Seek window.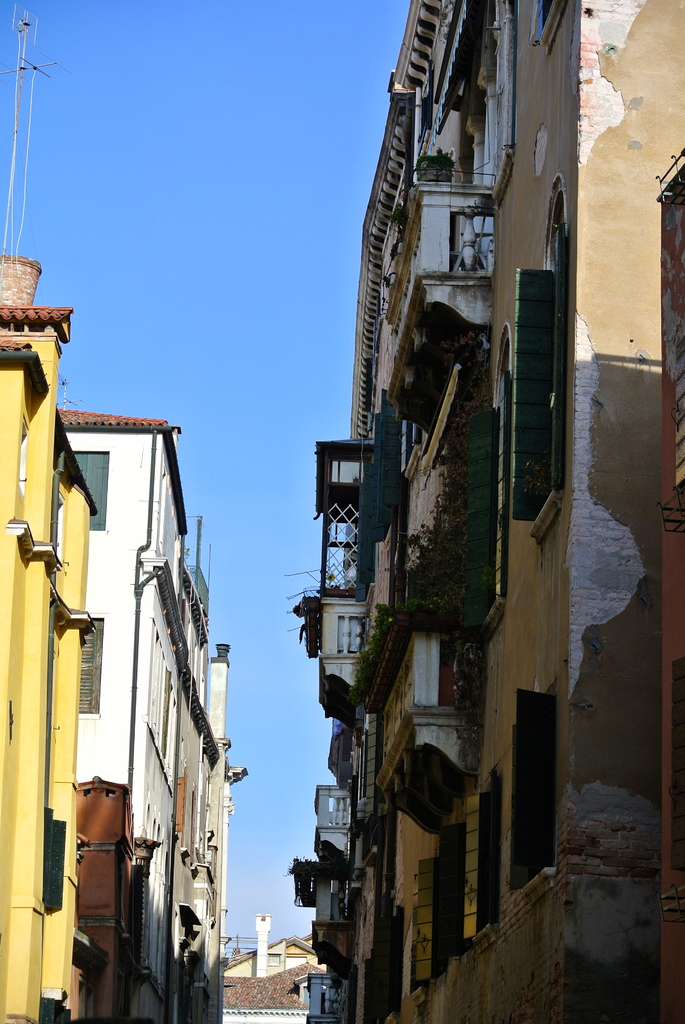
pyautogui.locateOnScreen(79, 617, 104, 717).
